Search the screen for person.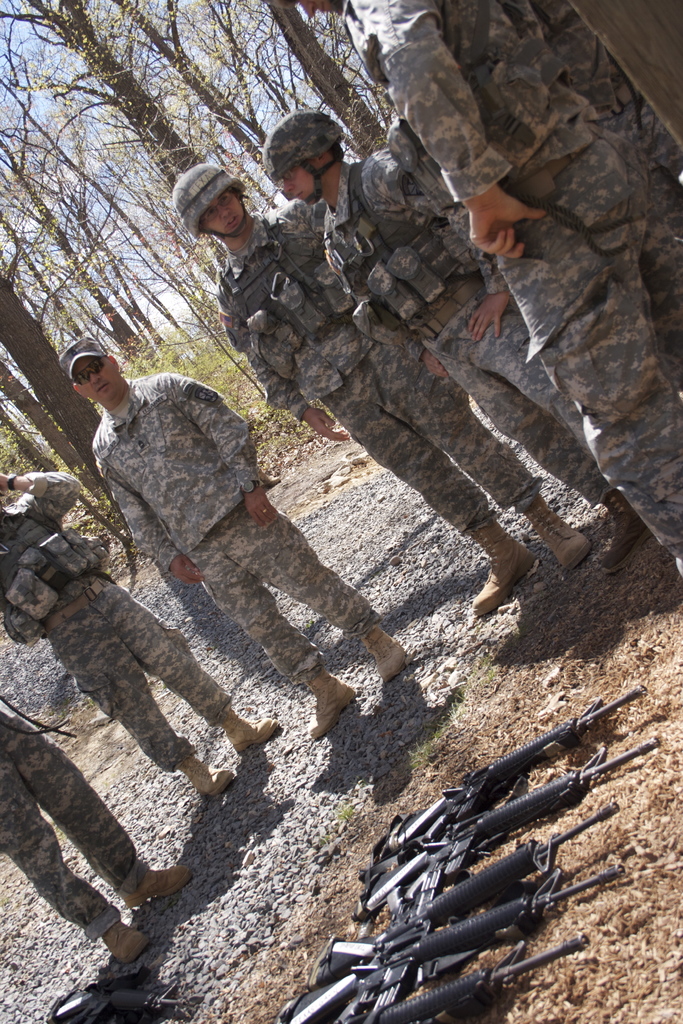
Found at (282, 0, 682, 582).
